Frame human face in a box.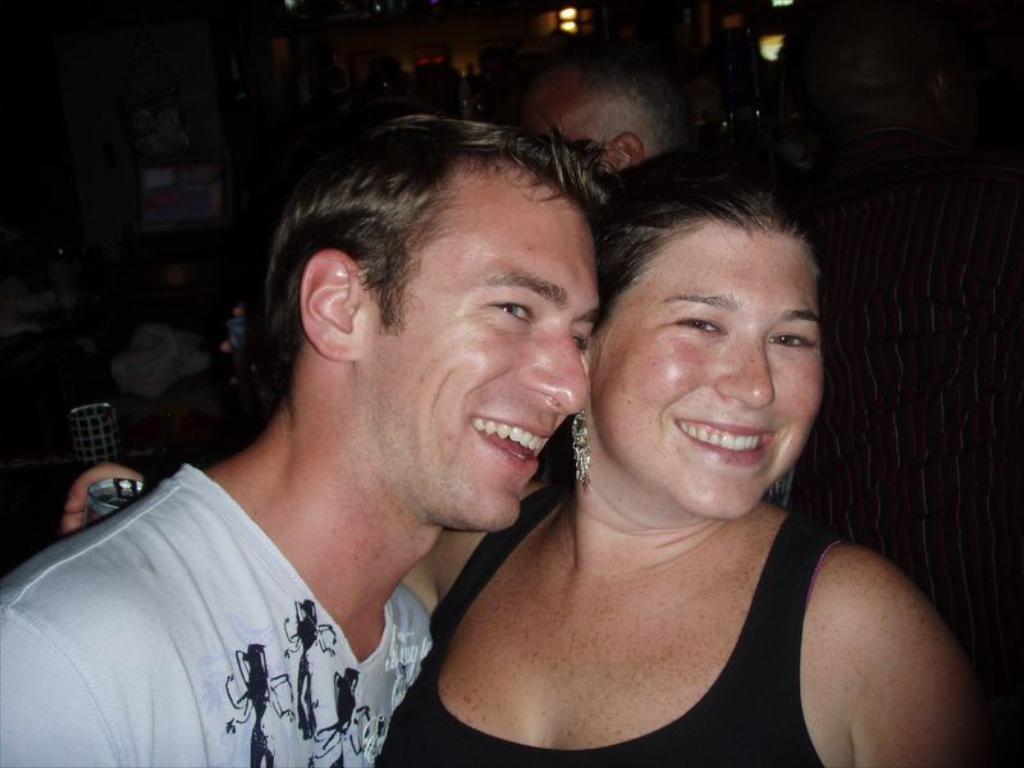
(left=362, top=198, right=613, bottom=532).
